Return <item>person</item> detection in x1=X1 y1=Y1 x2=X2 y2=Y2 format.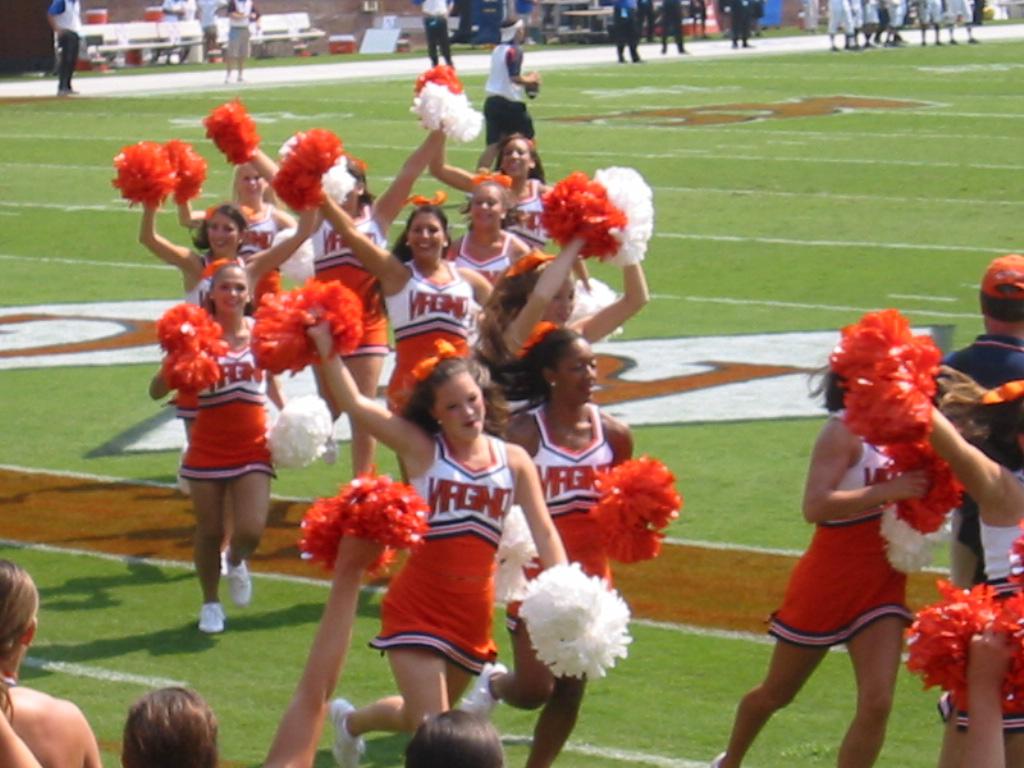
x1=973 y1=621 x2=1010 y2=767.
